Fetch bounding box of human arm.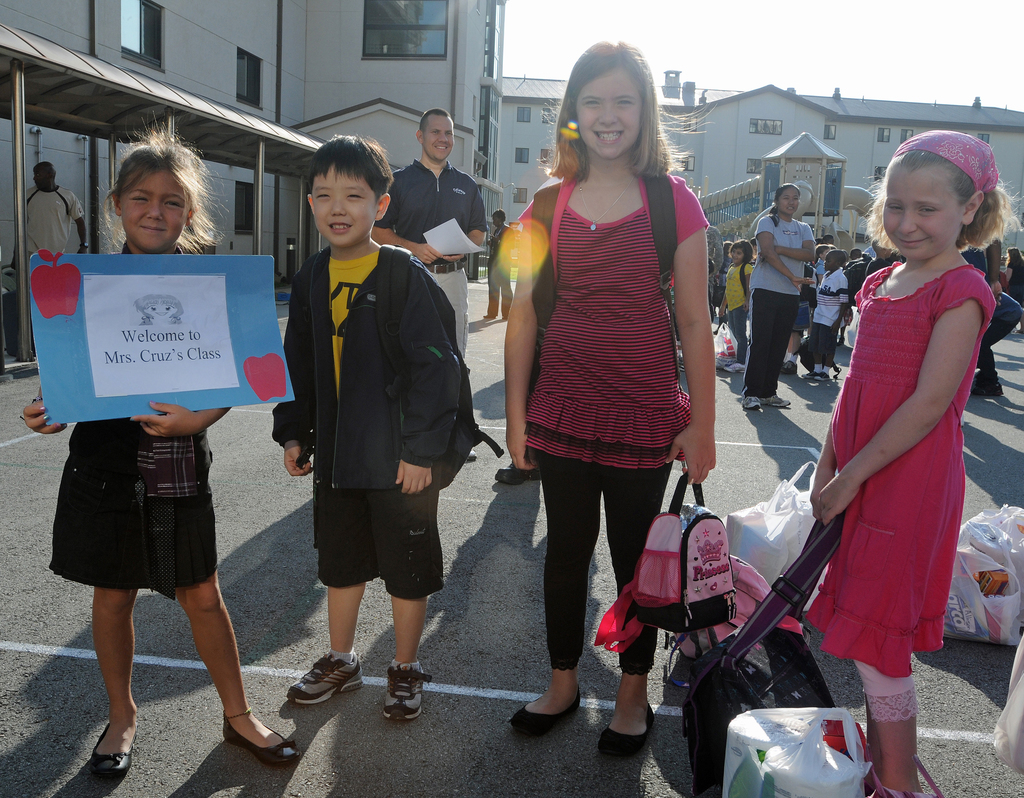
Bbox: bbox=(394, 257, 463, 499).
